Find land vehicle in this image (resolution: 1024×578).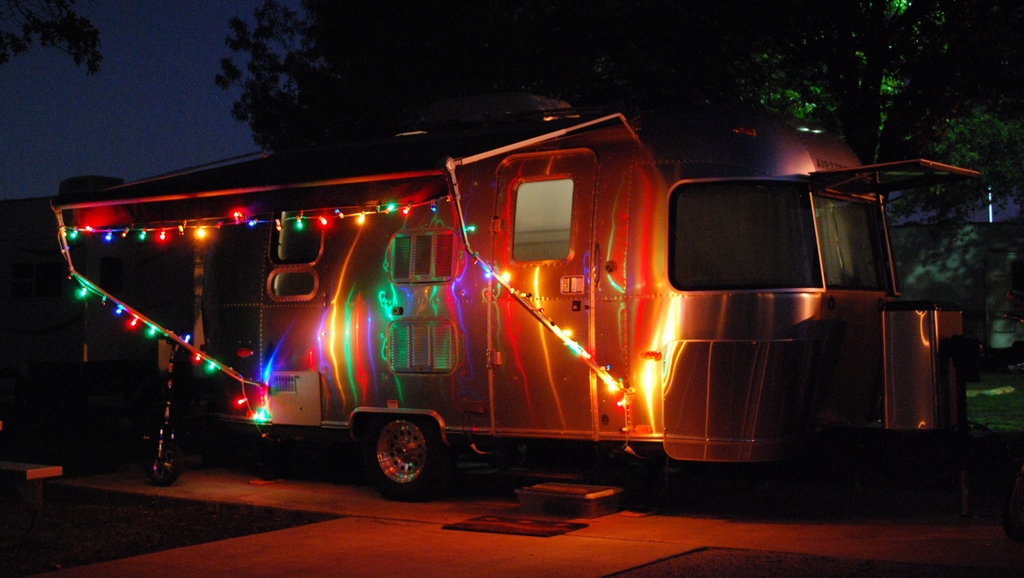
[x1=63, y1=106, x2=977, y2=520].
